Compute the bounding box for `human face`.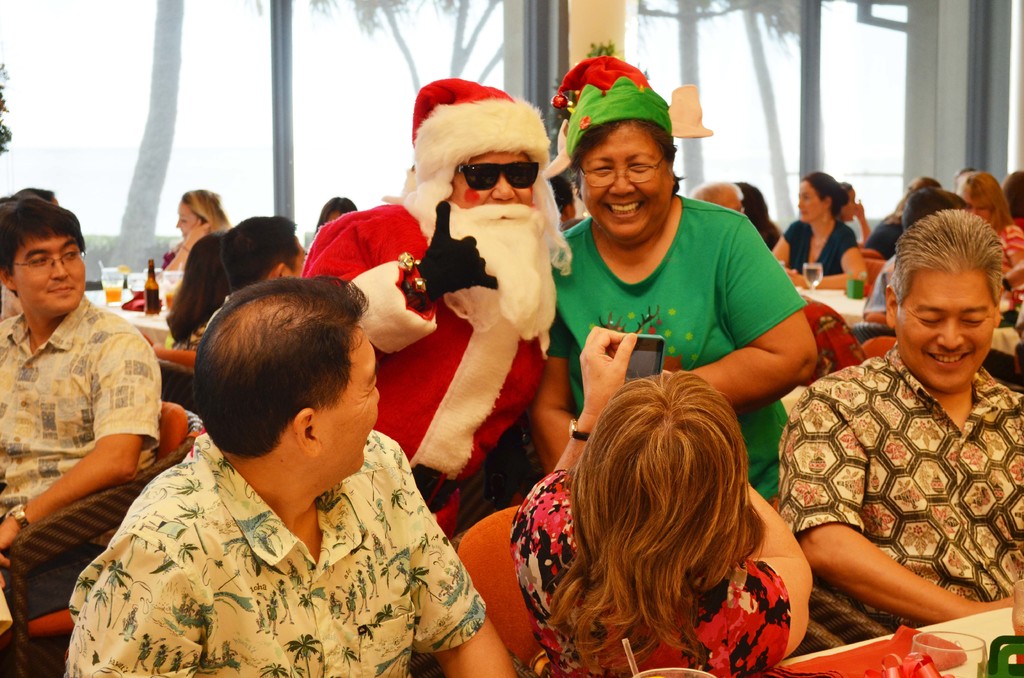
[317,325,383,477].
